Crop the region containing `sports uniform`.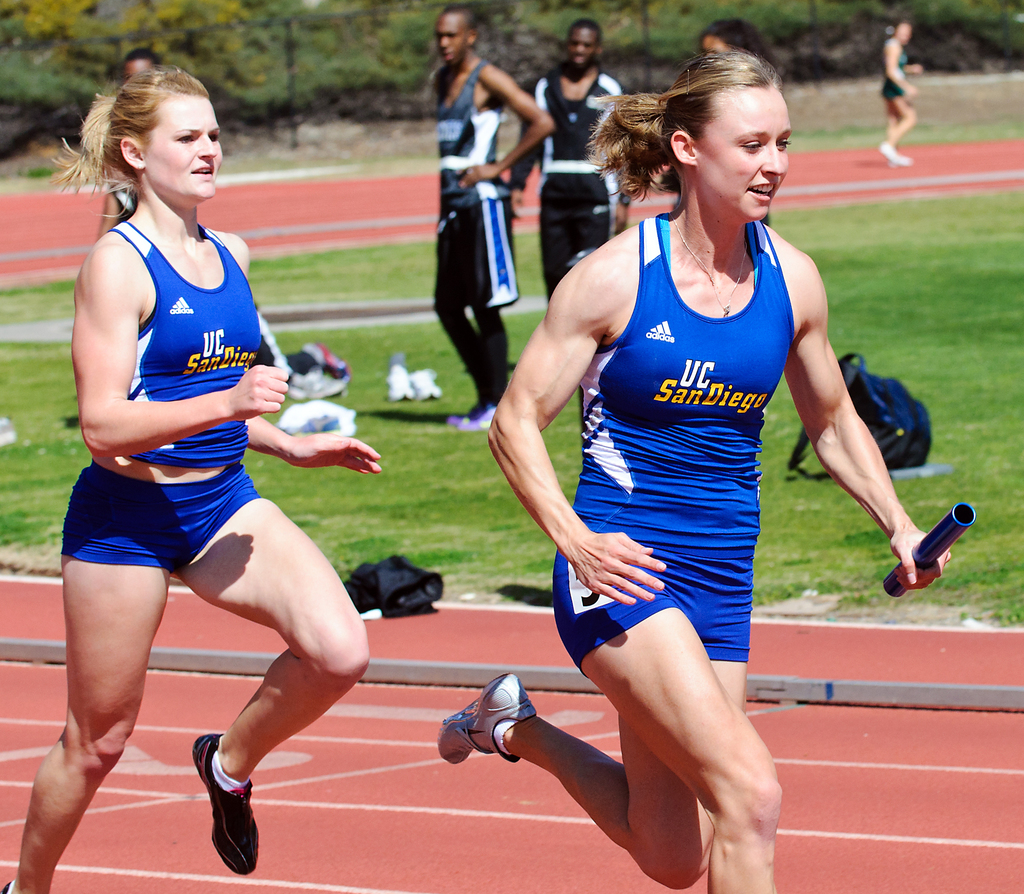
Crop region: 872, 38, 910, 102.
